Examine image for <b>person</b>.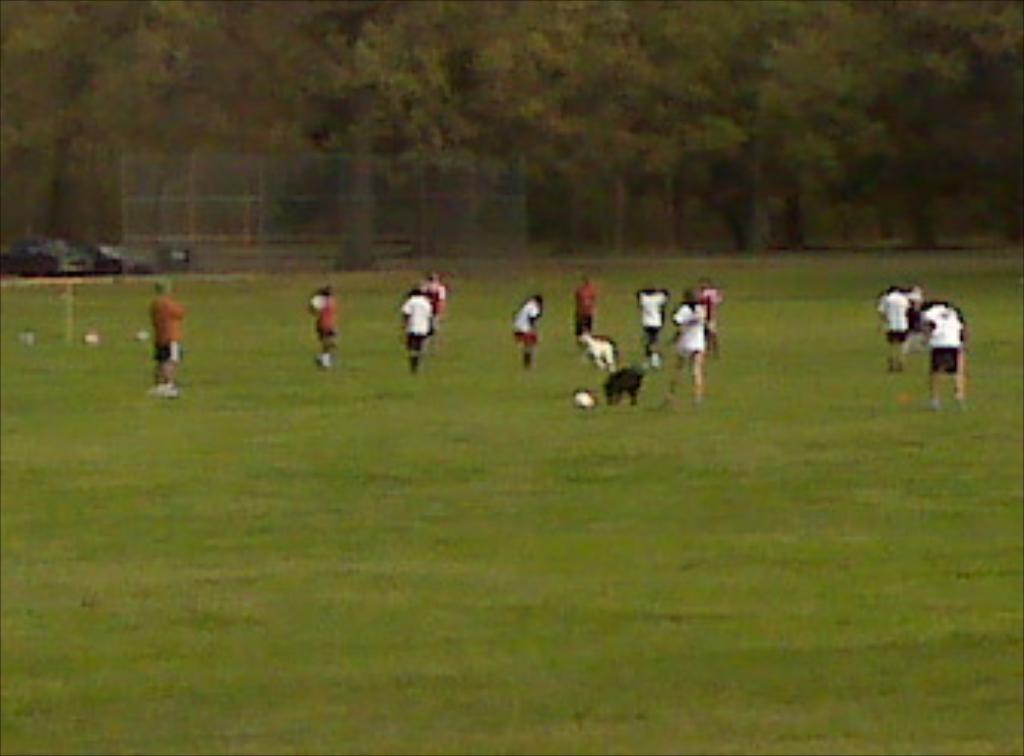
Examination result: [x1=698, y1=280, x2=719, y2=344].
